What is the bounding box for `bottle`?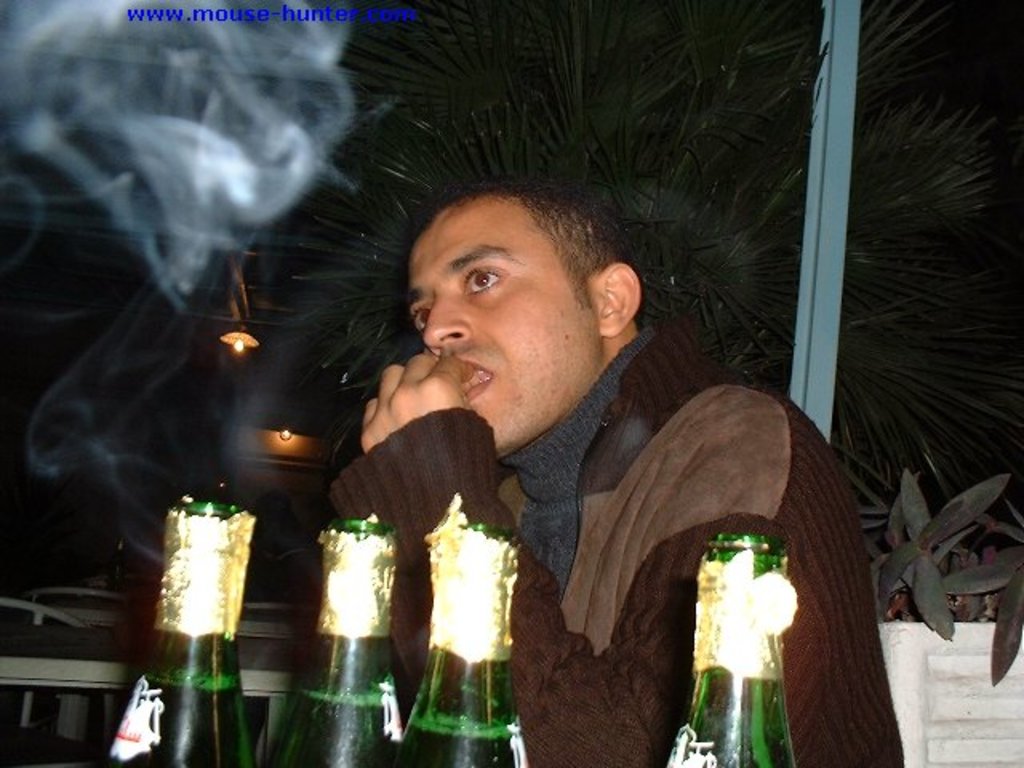
[387, 491, 534, 766].
